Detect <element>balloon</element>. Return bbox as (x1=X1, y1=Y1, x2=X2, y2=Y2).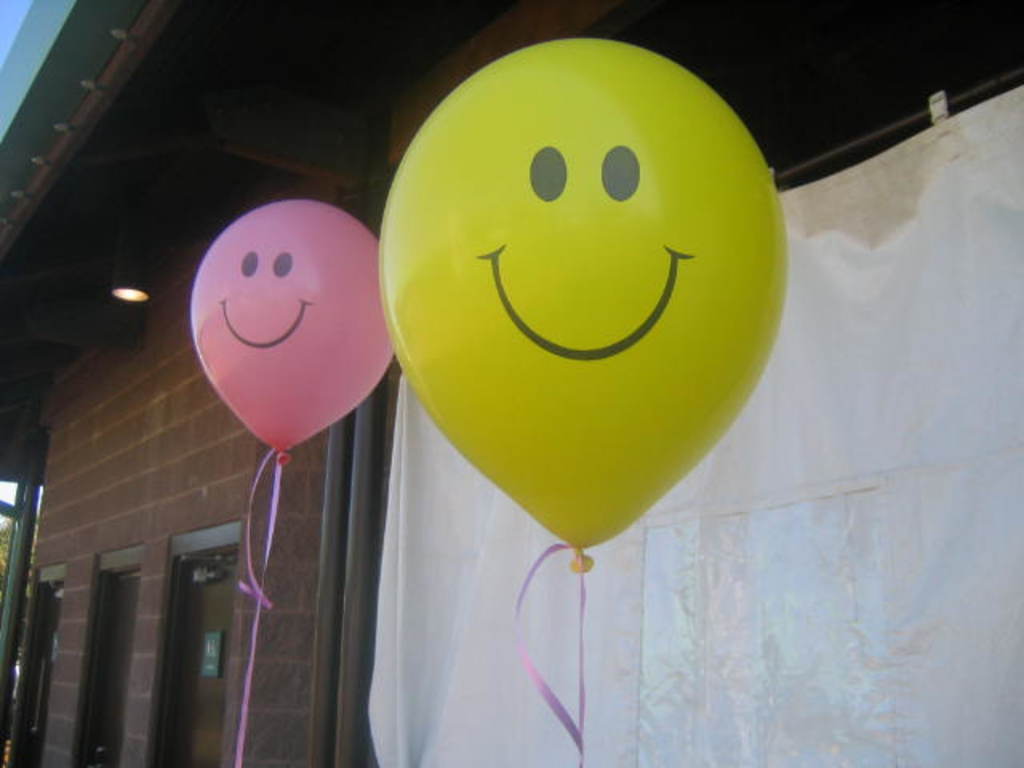
(x1=187, y1=197, x2=395, y2=461).
